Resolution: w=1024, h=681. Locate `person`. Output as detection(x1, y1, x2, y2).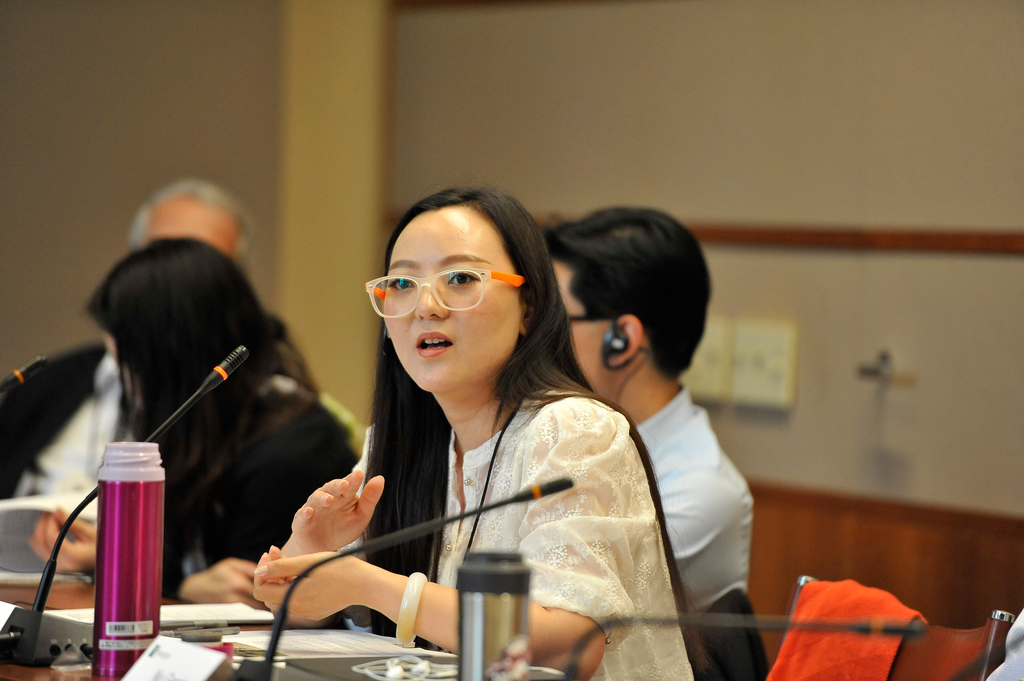
detection(8, 161, 307, 502).
